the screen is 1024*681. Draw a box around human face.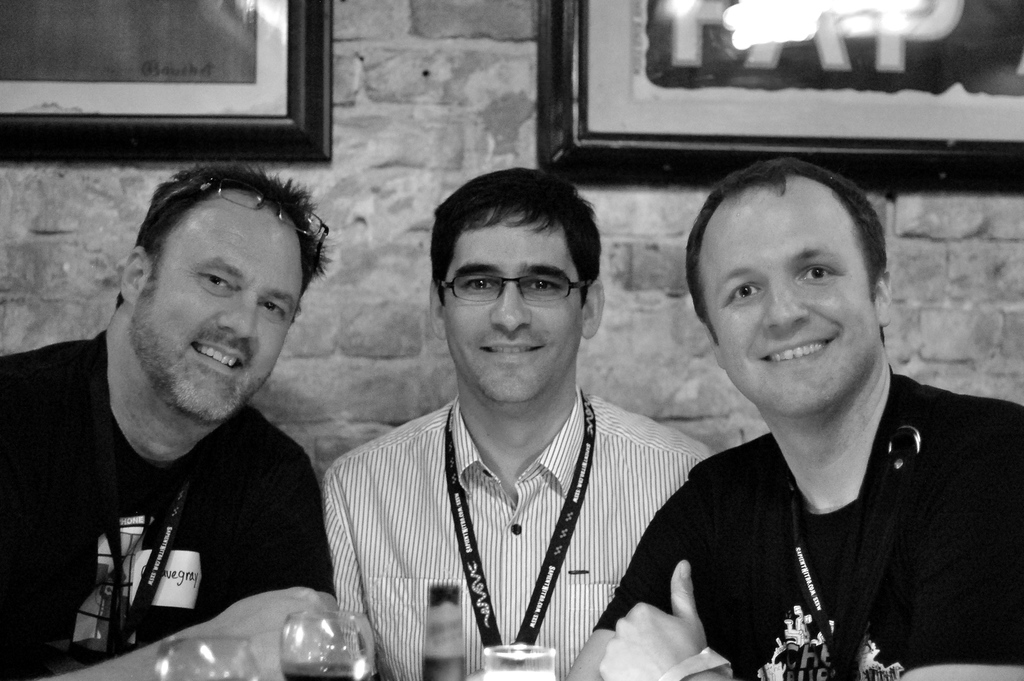
(left=129, top=212, right=294, bottom=415).
